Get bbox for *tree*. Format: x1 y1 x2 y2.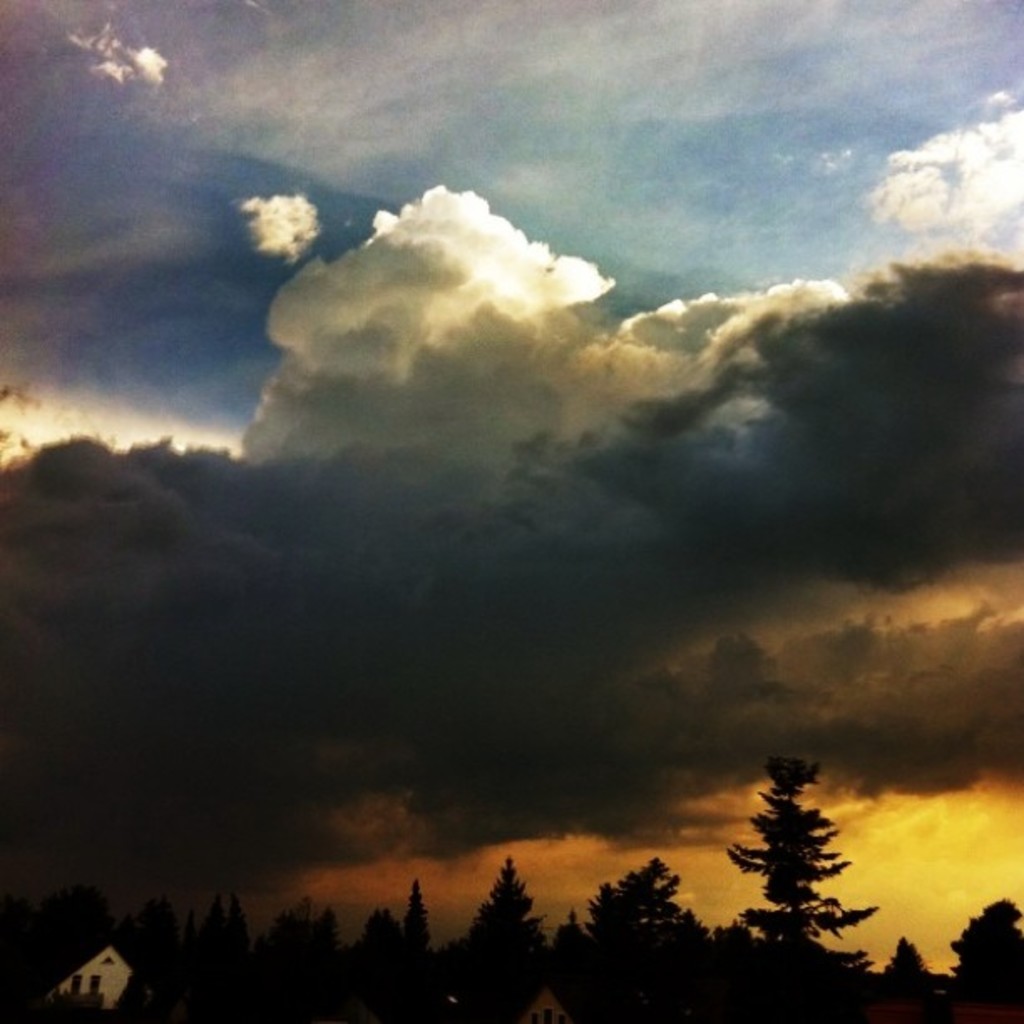
731 743 885 980.
